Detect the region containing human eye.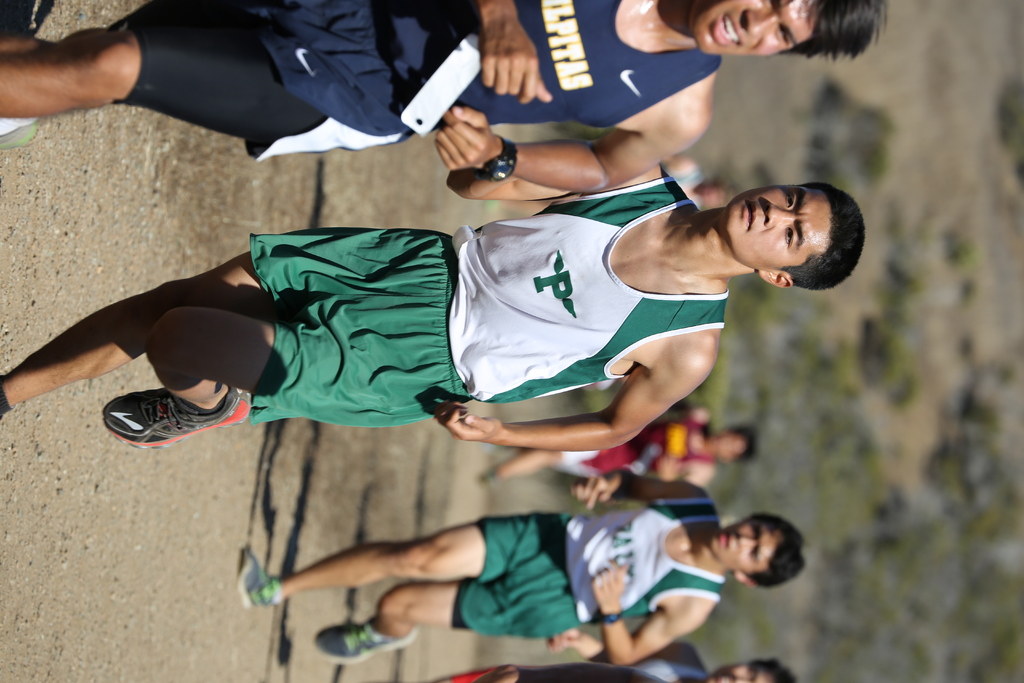
749/521/763/542.
